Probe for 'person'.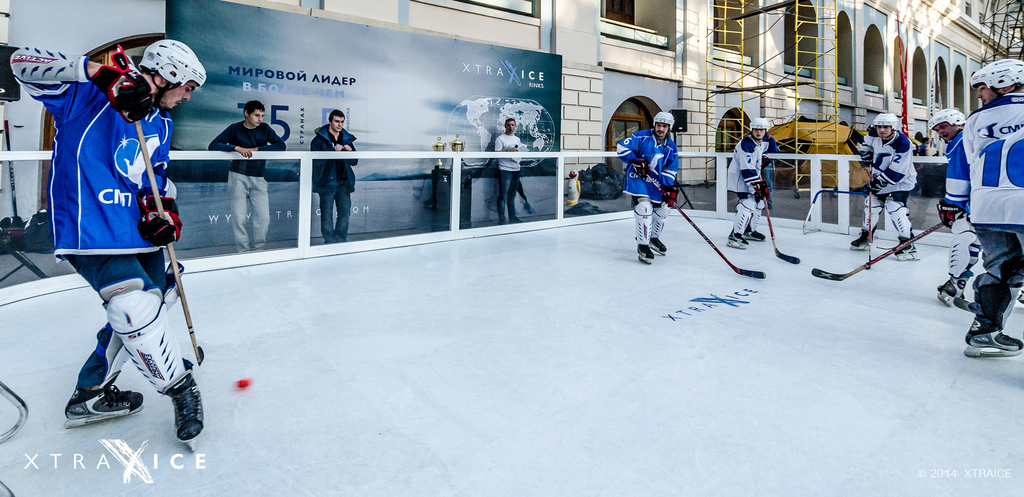
Probe result: <region>924, 108, 984, 310</region>.
